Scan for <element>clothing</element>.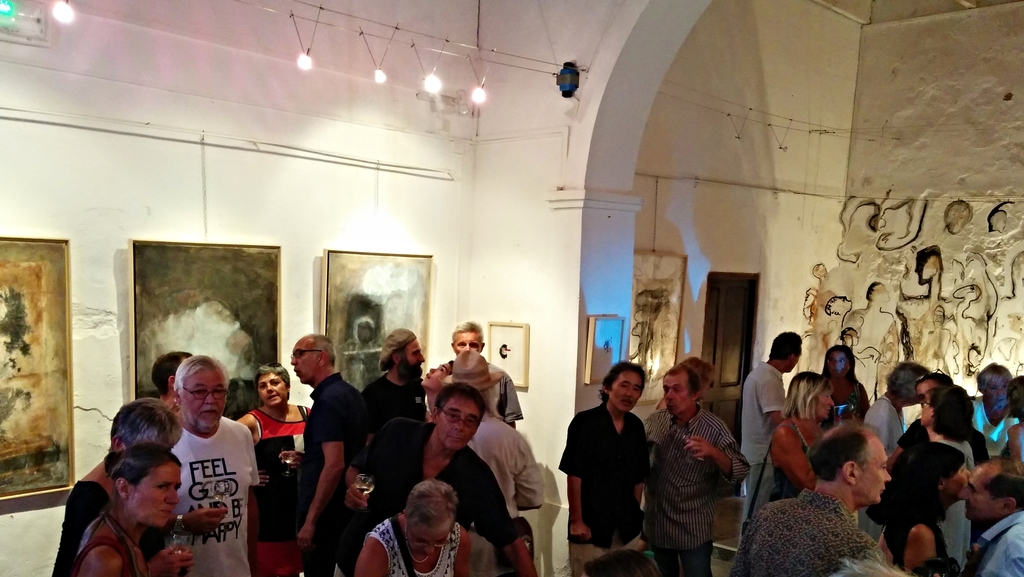
Scan result: BBox(630, 409, 743, 576).
